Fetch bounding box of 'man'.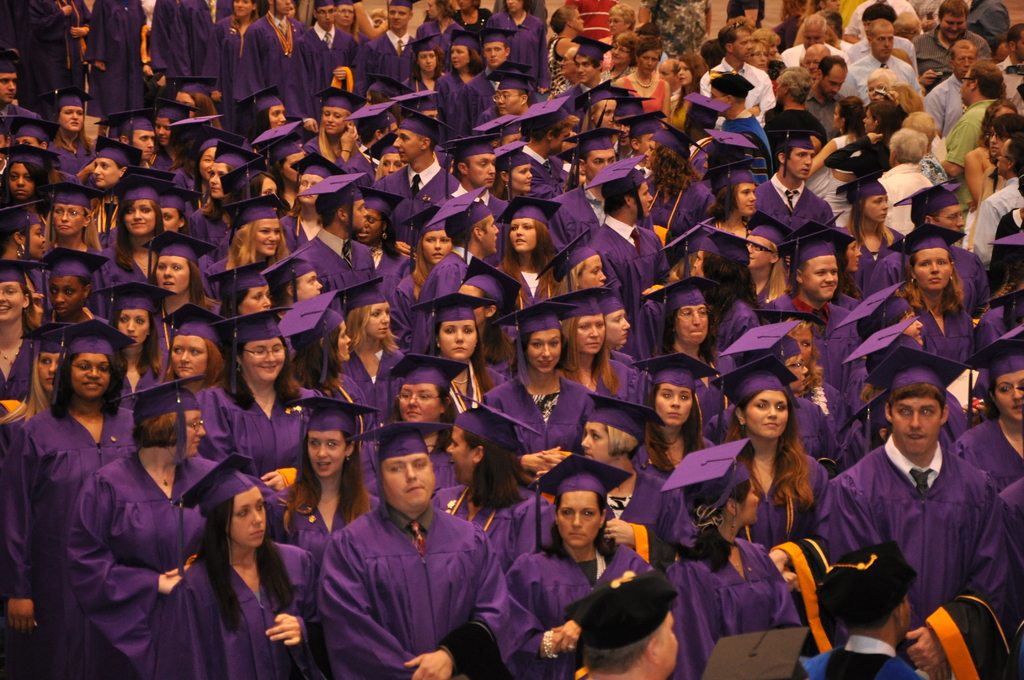
Bbox: (left=547, top=126, right=652, bottom=257).
